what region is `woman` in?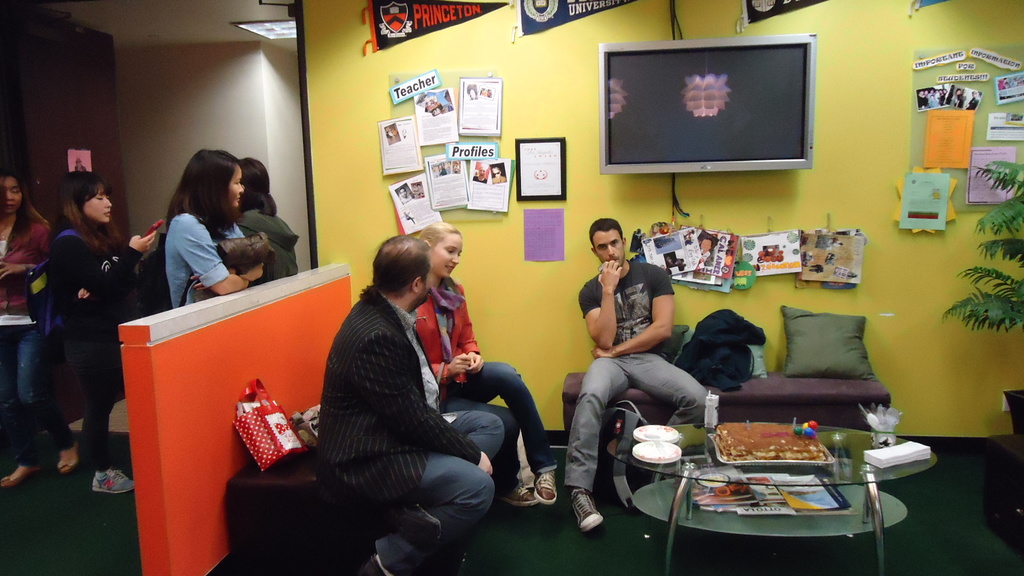
Rect(130, 148, 273, 307).
